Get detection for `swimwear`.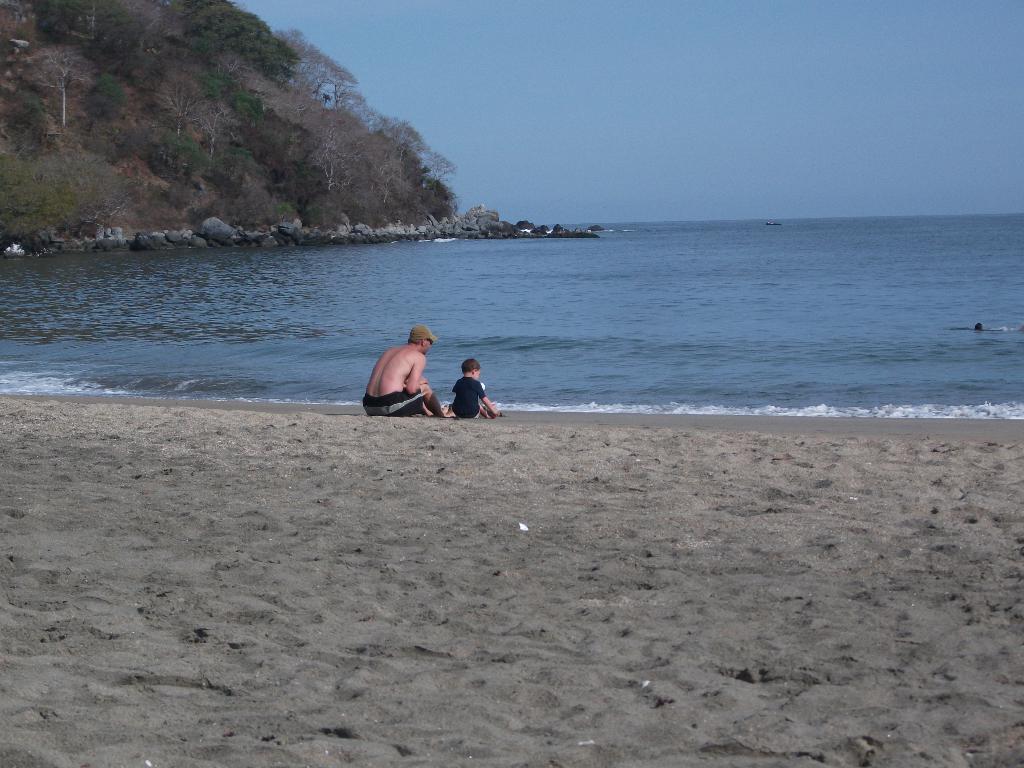
Detection: [364, 393, 423, 413].
